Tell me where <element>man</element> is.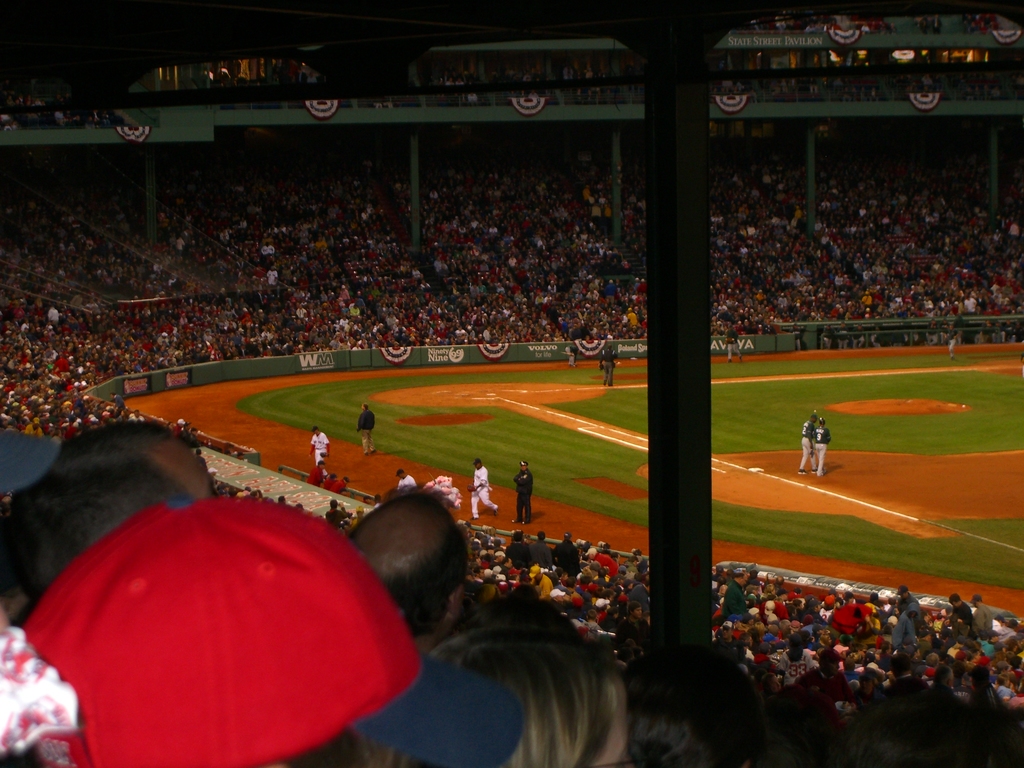
<element>man</element> is at 468, 458, 500, 521.
